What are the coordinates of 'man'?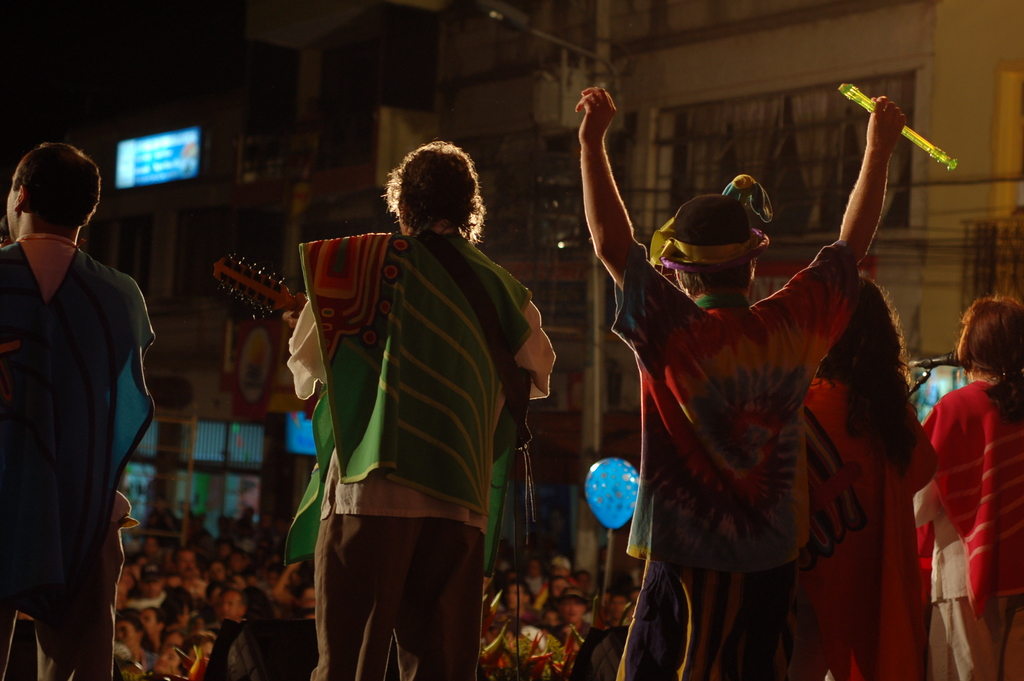
pyautogui.locateOnScreen(572, 86, 906, 680).
